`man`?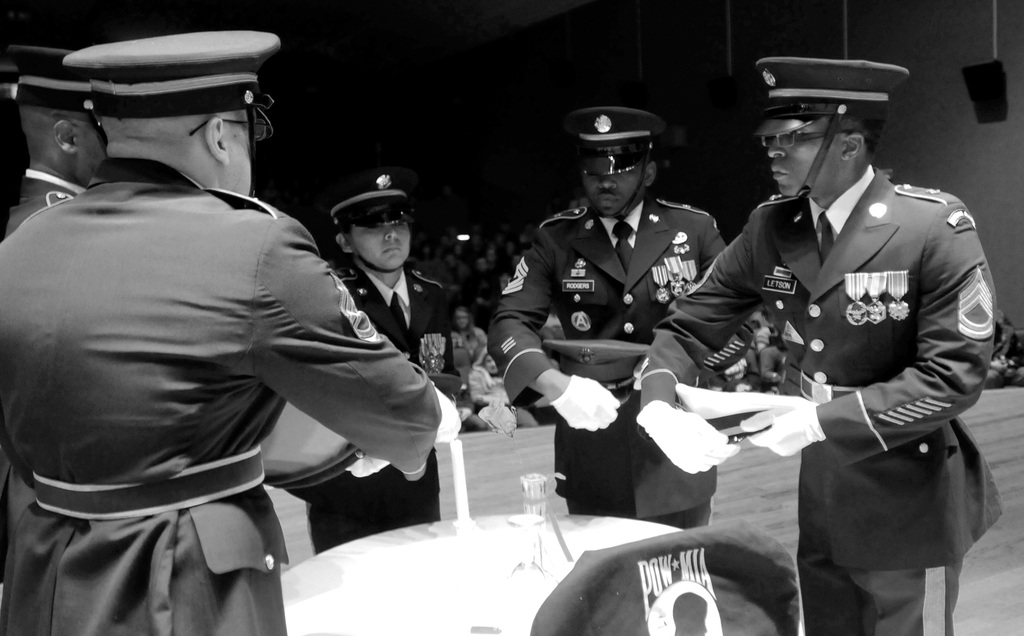
pyautogui.locateOnScreen(632, 54, 1006, 635)
